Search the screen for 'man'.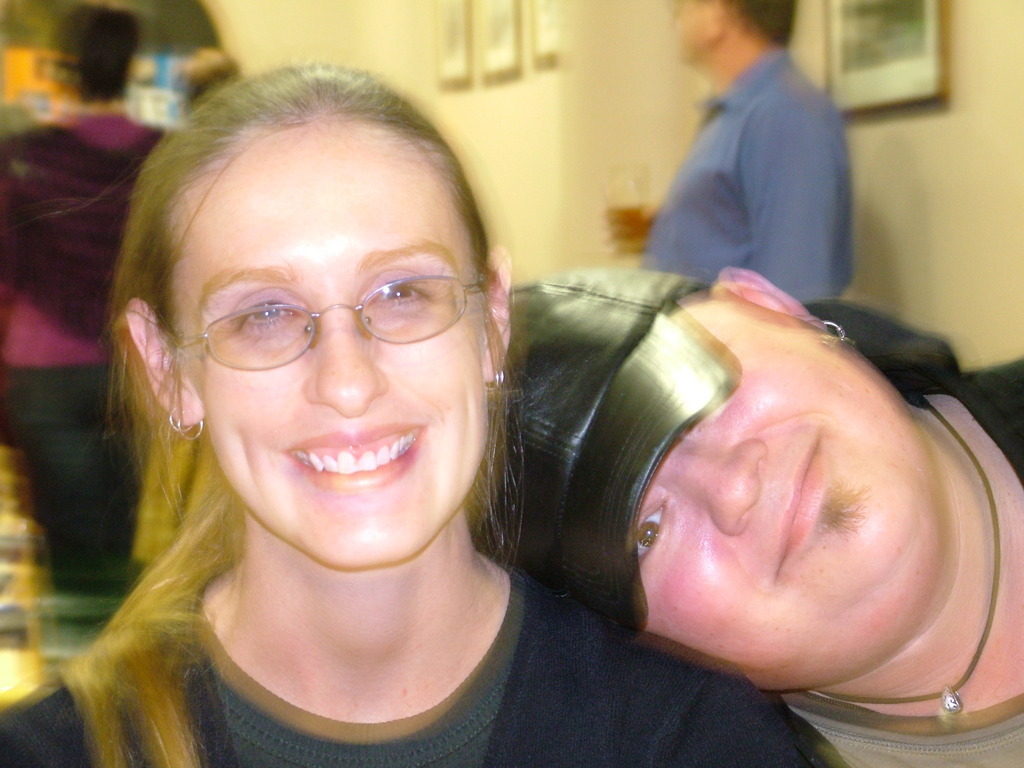
Found at crop(459, 262, 1023, 767).
